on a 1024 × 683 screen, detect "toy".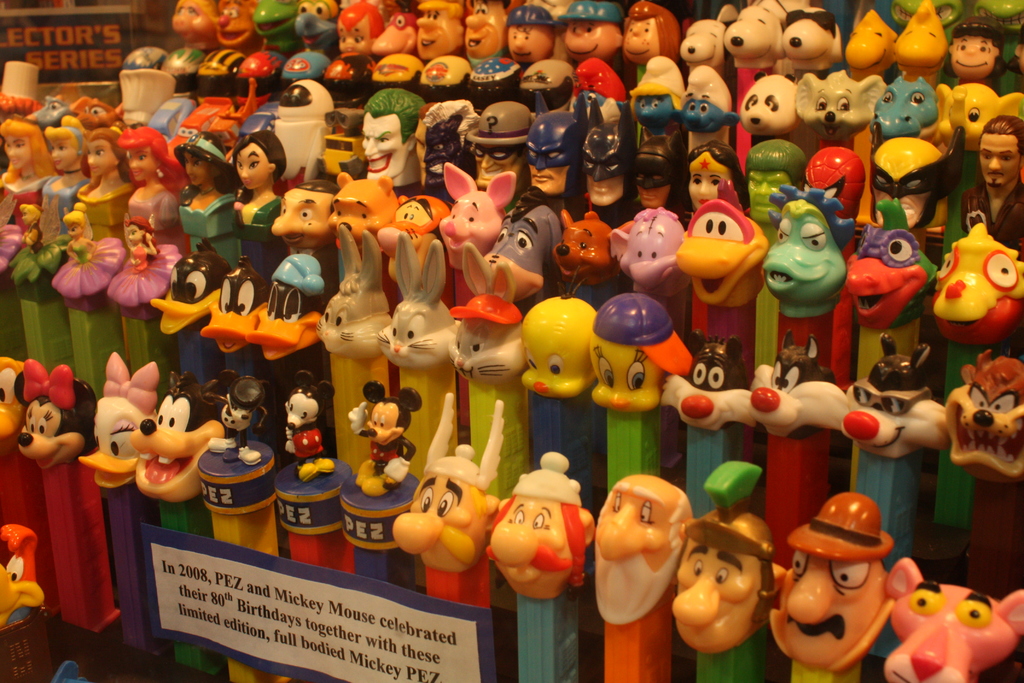
box=[0, 59, 42, 129].
